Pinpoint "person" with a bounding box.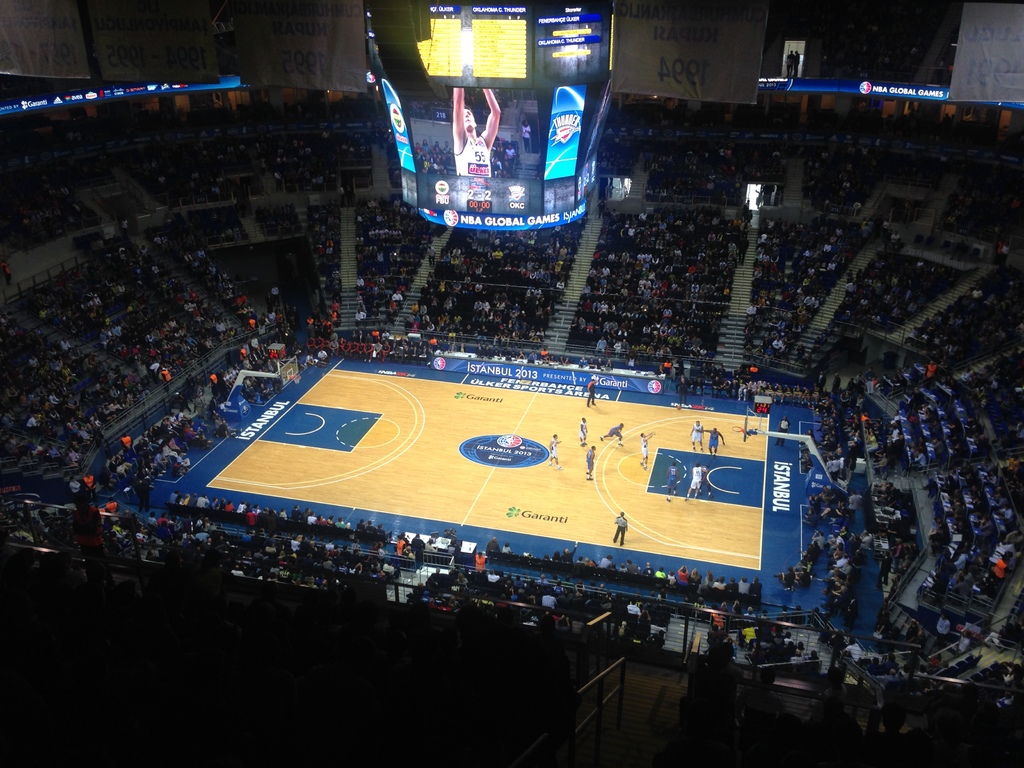
[452,90,500,177].
